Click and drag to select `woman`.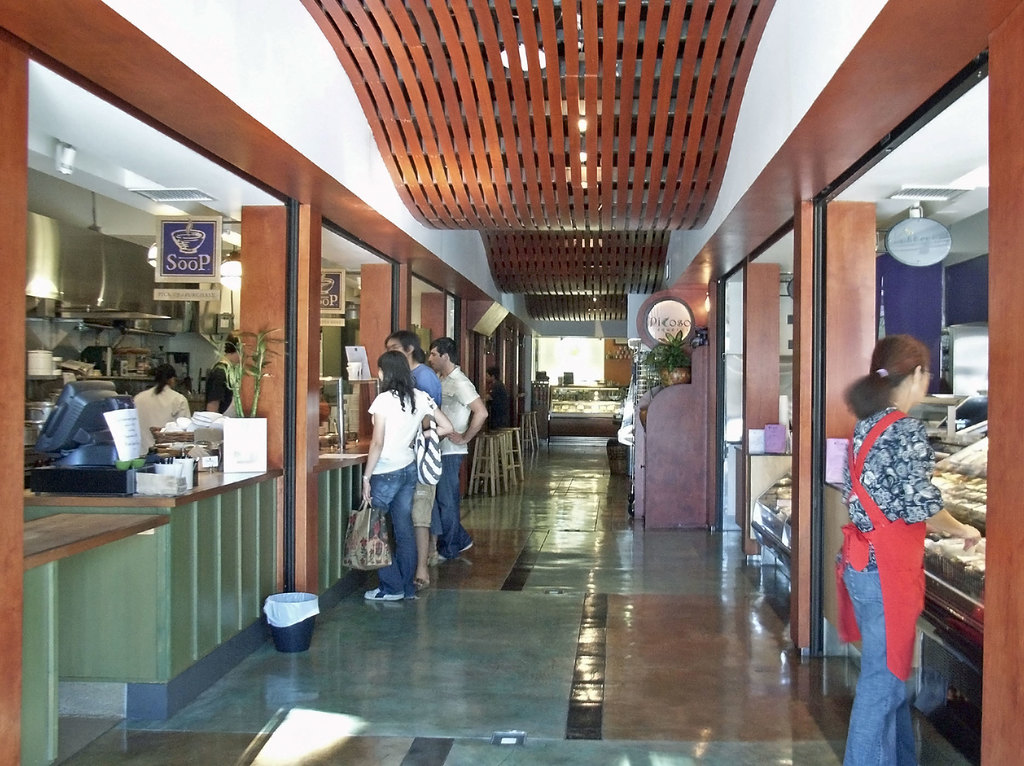
Selection: (360, 345, 459, 604).
